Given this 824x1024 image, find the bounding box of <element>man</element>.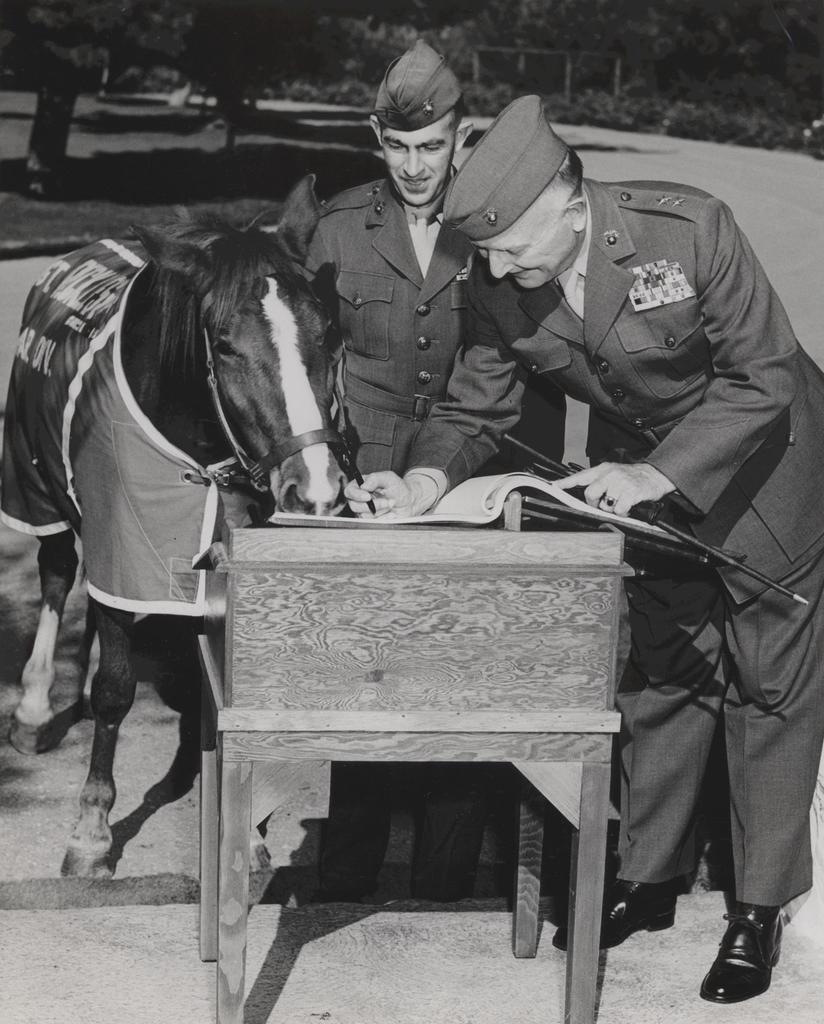
locate(344, 92, 823, 1005).
